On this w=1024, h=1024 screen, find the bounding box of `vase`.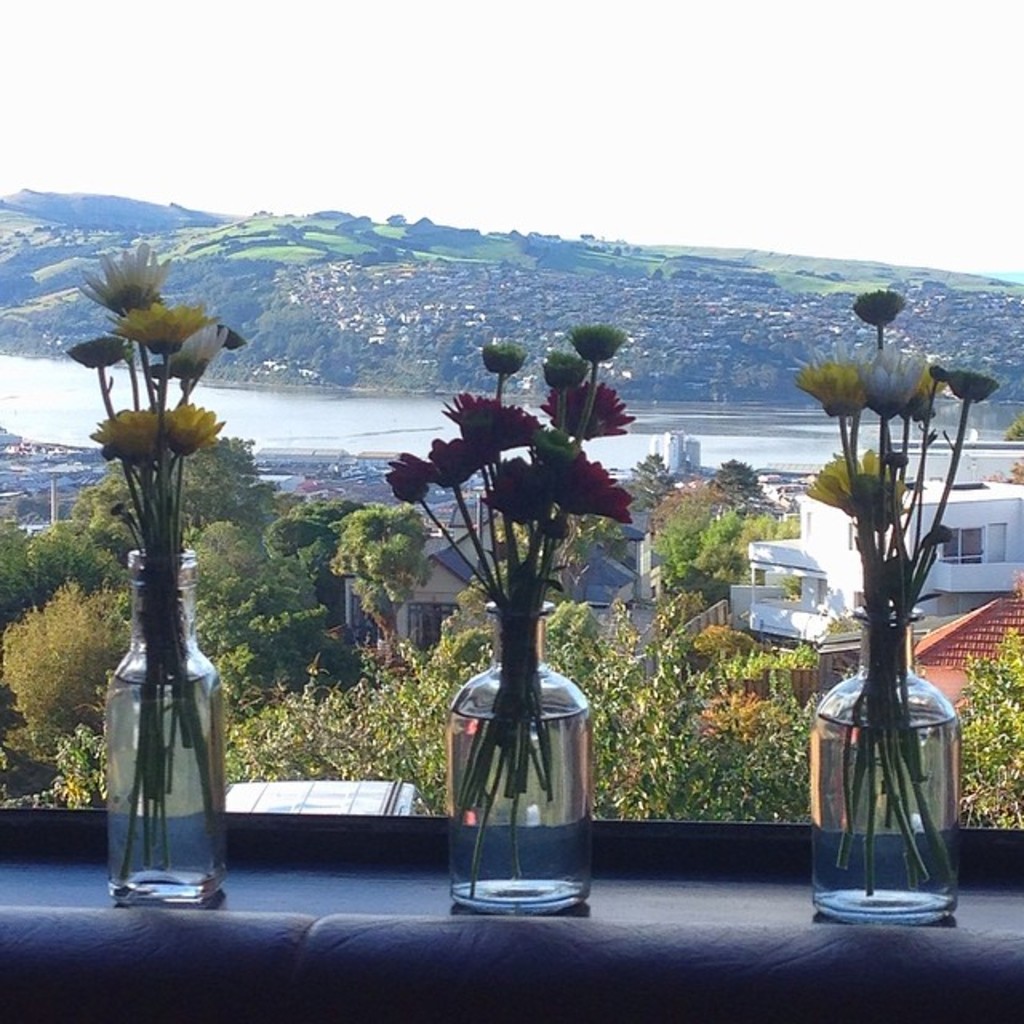
Bounding box: {"left": 101, "top": 544, "right": 234, "bottom": 902}.
